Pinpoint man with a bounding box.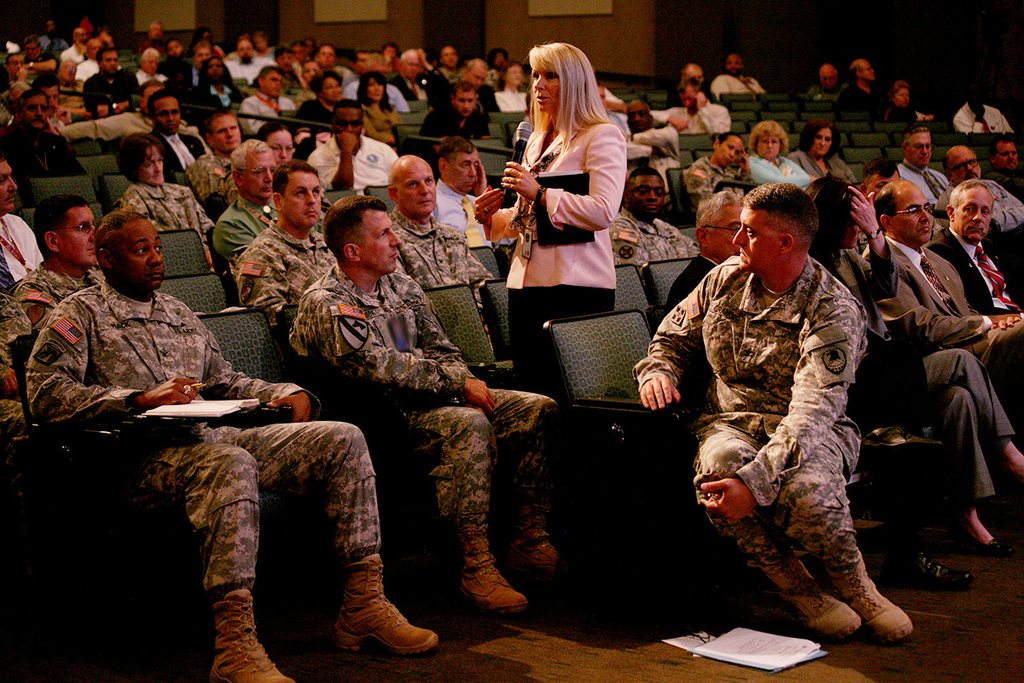
17,38,56,75.
